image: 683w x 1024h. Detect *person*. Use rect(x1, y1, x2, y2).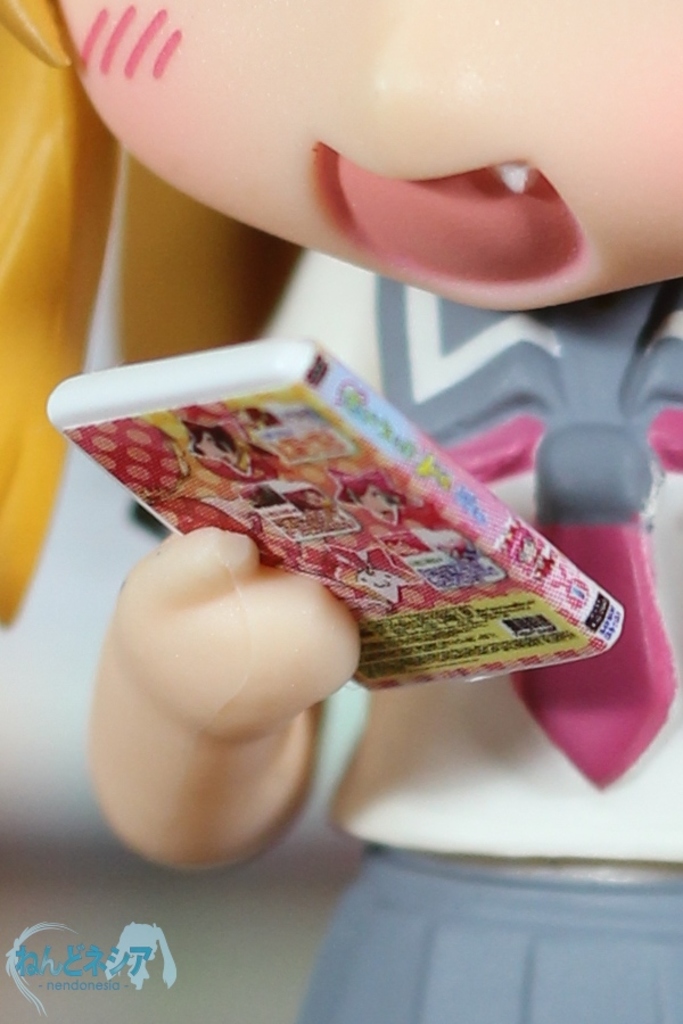
rect(346, 477, 425, 558).
